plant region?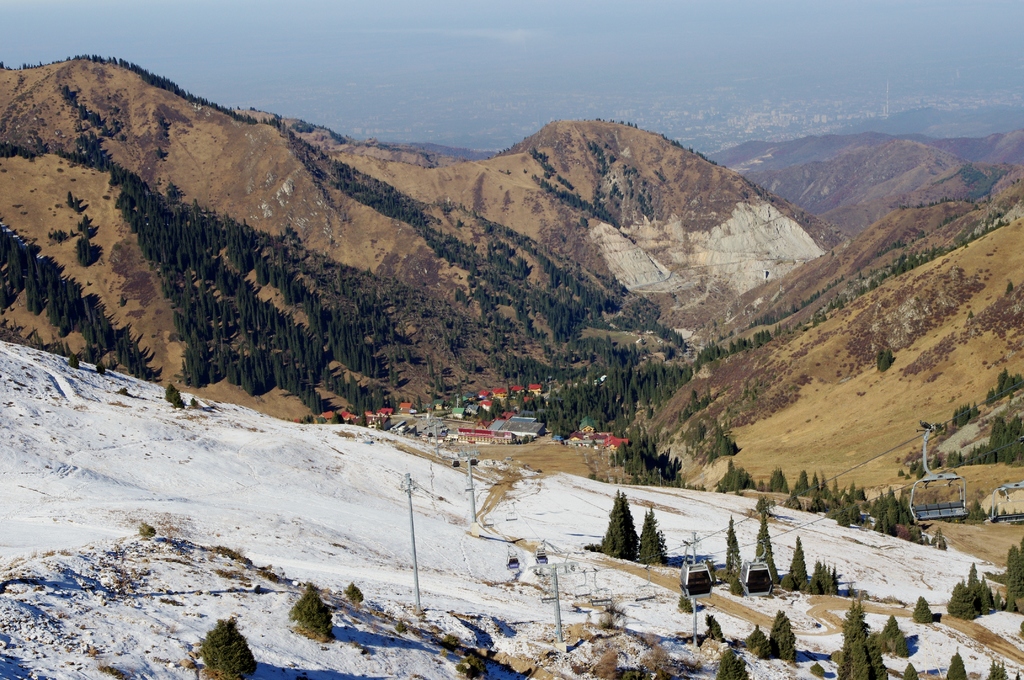
<bbox>216, 565, 251, 586</bbox>
